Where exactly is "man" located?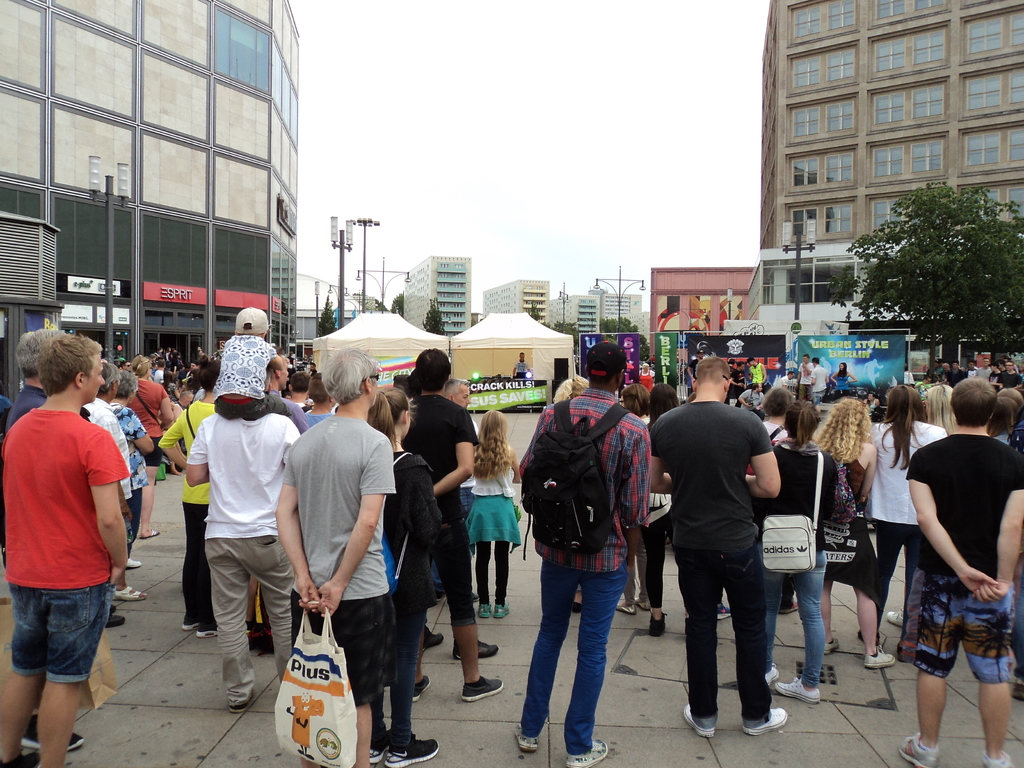
Its bounding box is bbox=[945, 356, 970, 387].
